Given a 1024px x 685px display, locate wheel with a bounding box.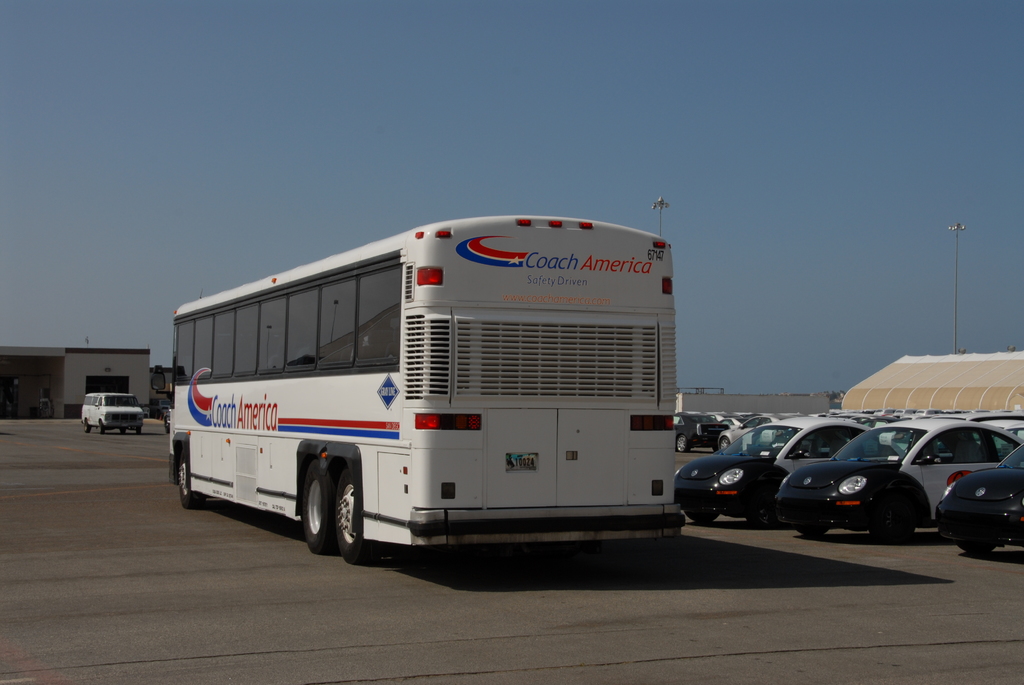
Located: [x1=119, y1=427, x2=125, y2=433].
